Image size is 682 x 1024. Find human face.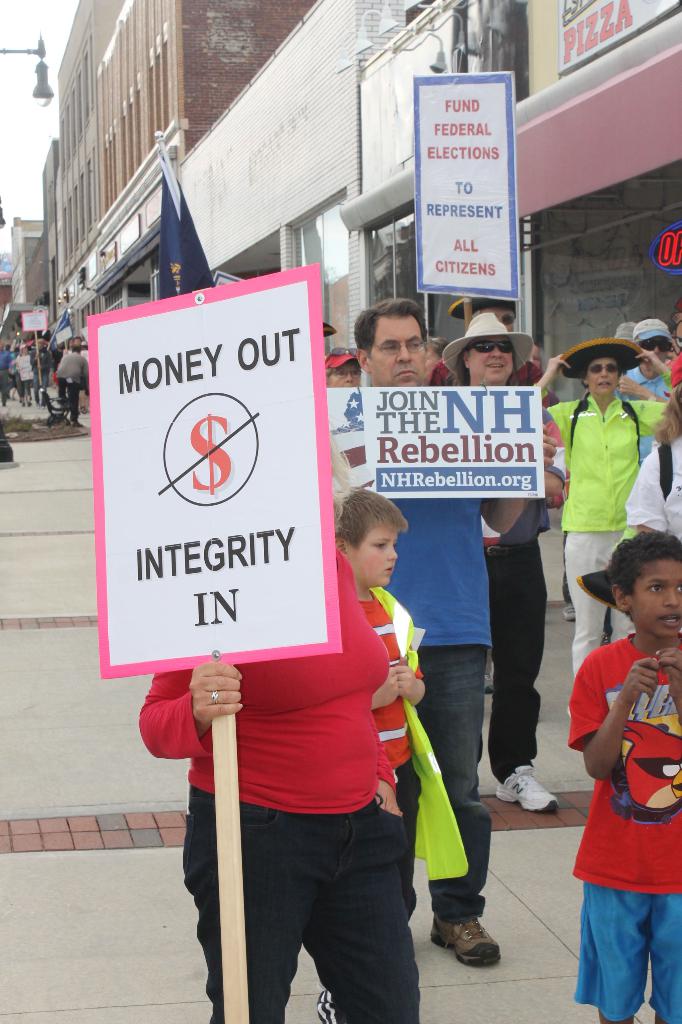
(352,528,398,585).
